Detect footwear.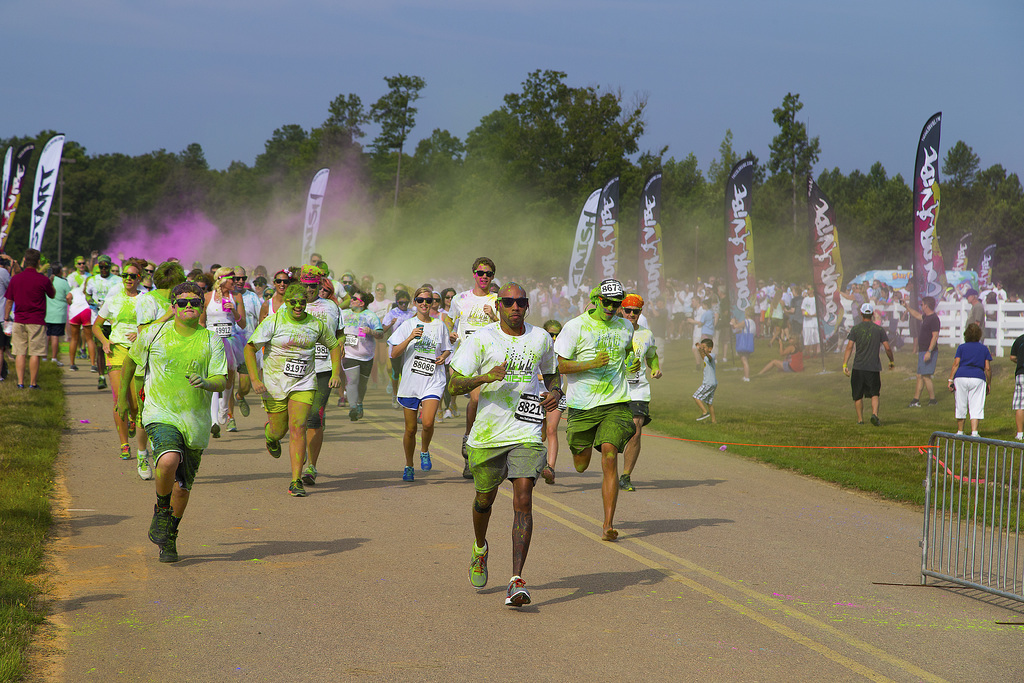
Detected at select_region(13, 377, 24, 389).
